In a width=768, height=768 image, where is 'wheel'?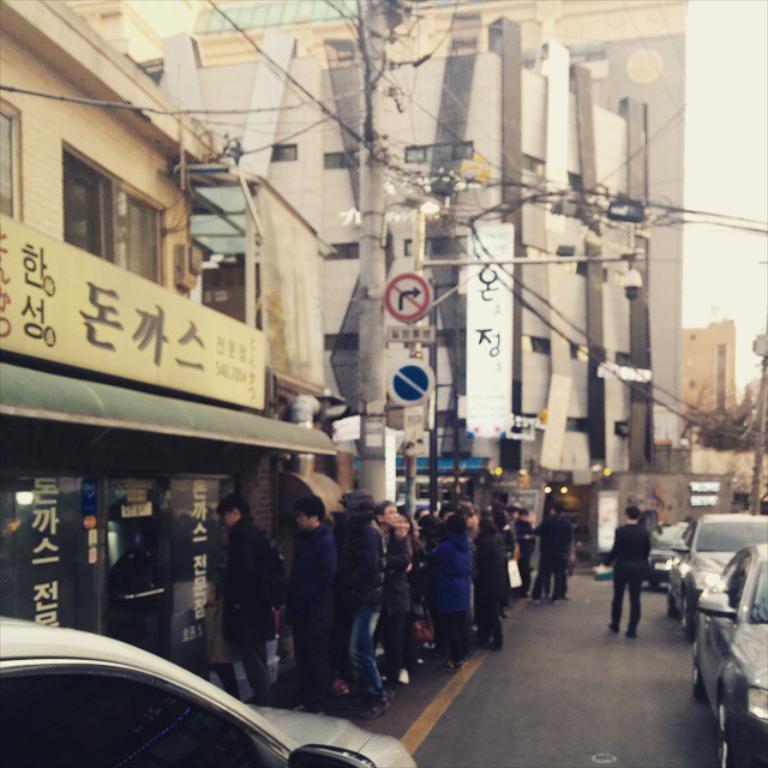
Rect(678, 593, 692, 630).
